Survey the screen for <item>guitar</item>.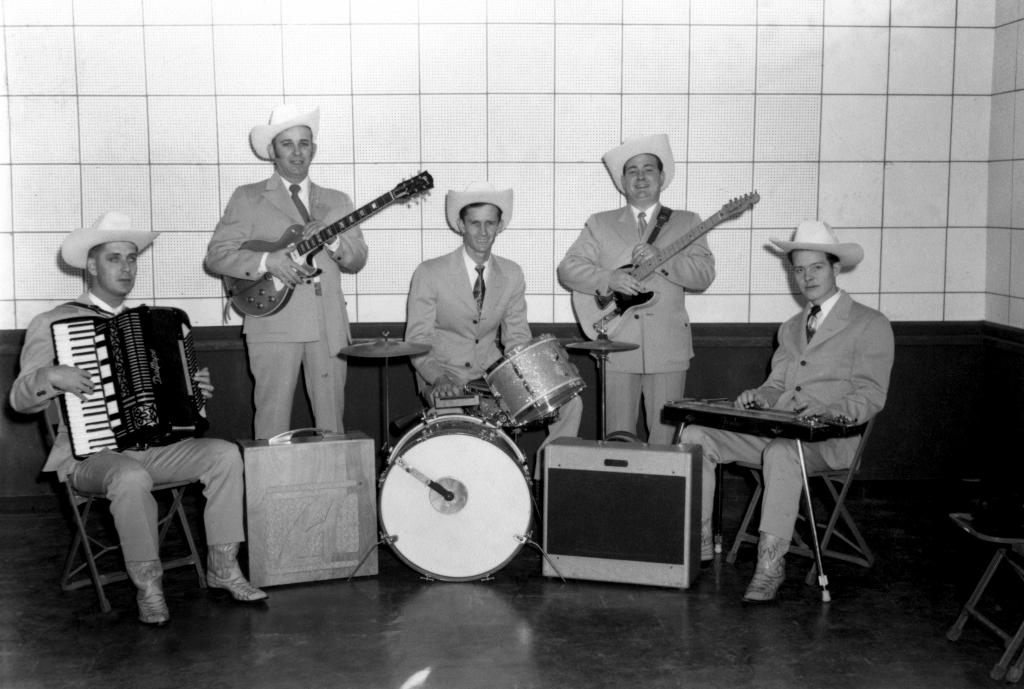
Survey found: rect(214, 170, 444, 318).
